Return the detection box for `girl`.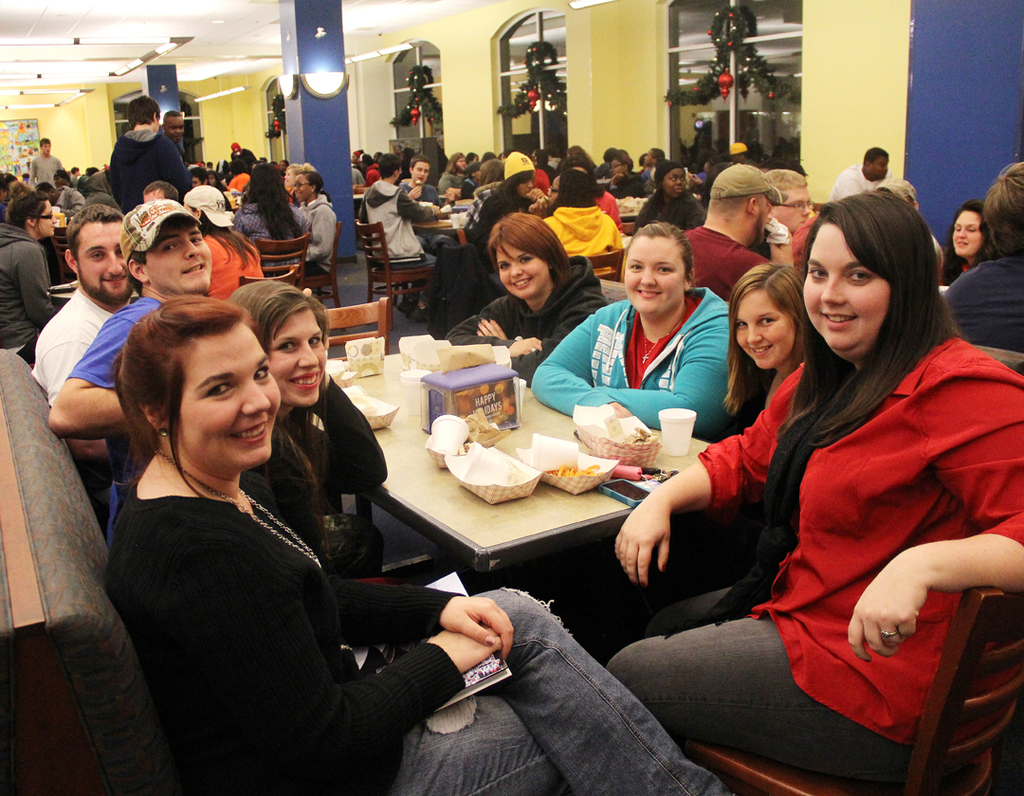
<region>634, 264, 799, 618</region>.
